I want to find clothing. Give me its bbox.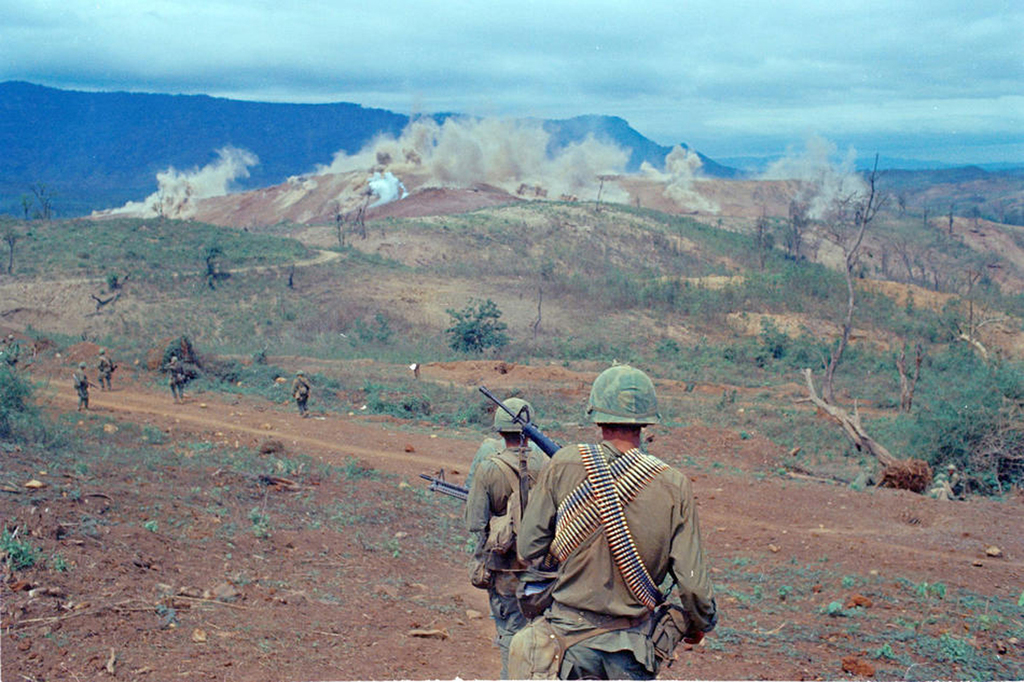
BBox(506, 434, 720, 681).
